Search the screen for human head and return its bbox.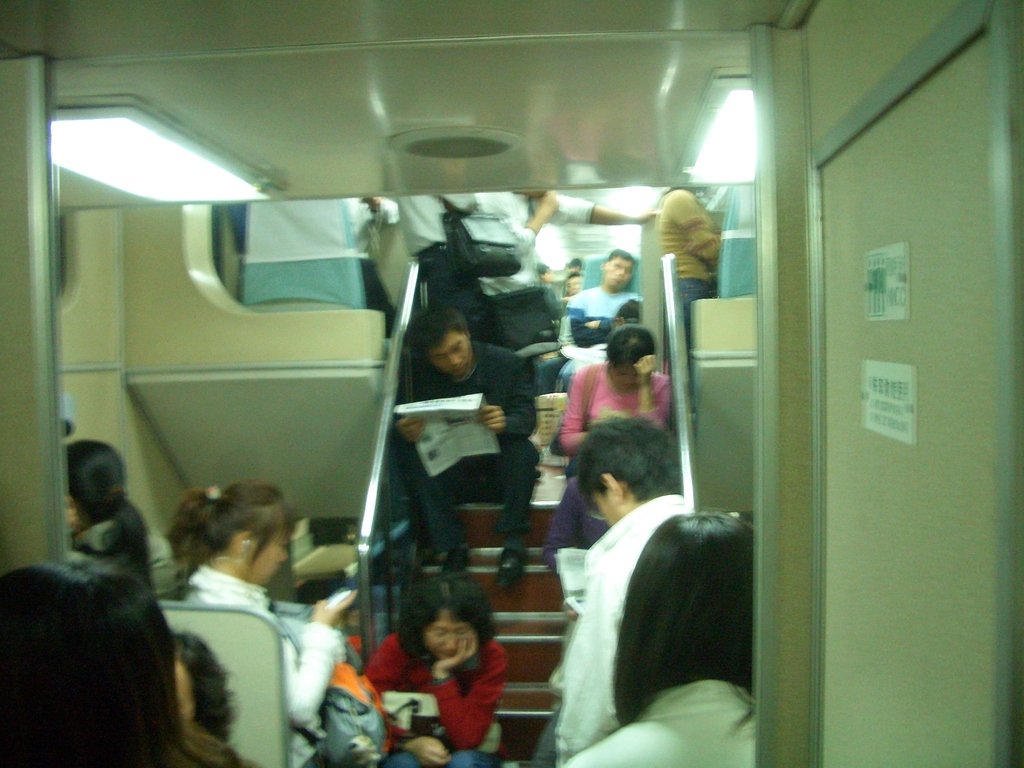
Found: 412,306,477,380.
